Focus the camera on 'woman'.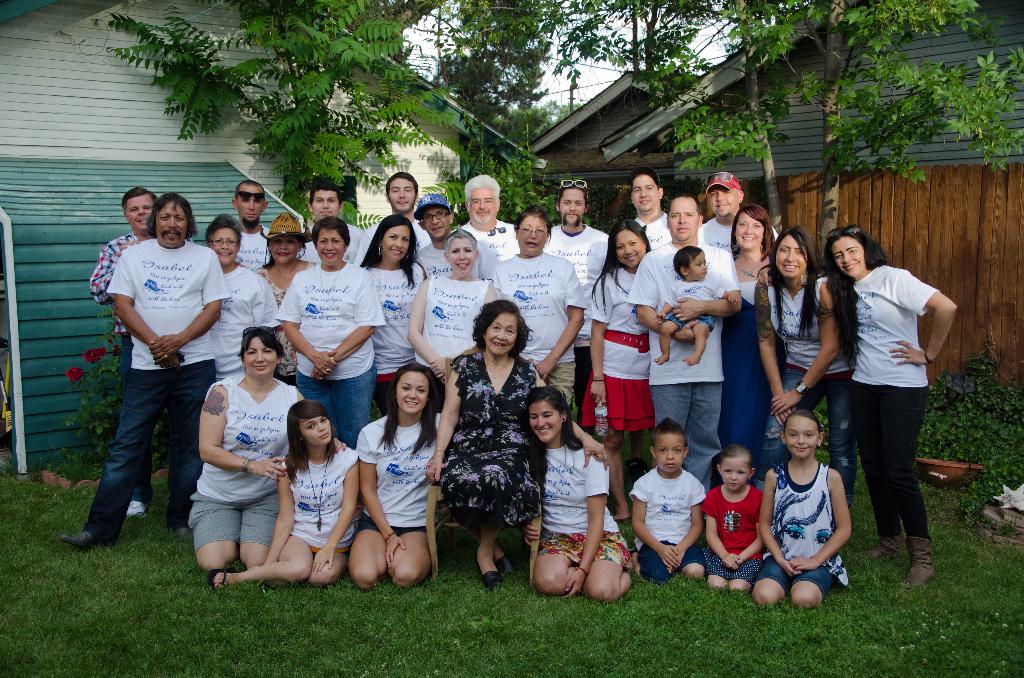
Focus region: {"x1": 586, "y1": 216, "x2": 660, "y2": 533}.
